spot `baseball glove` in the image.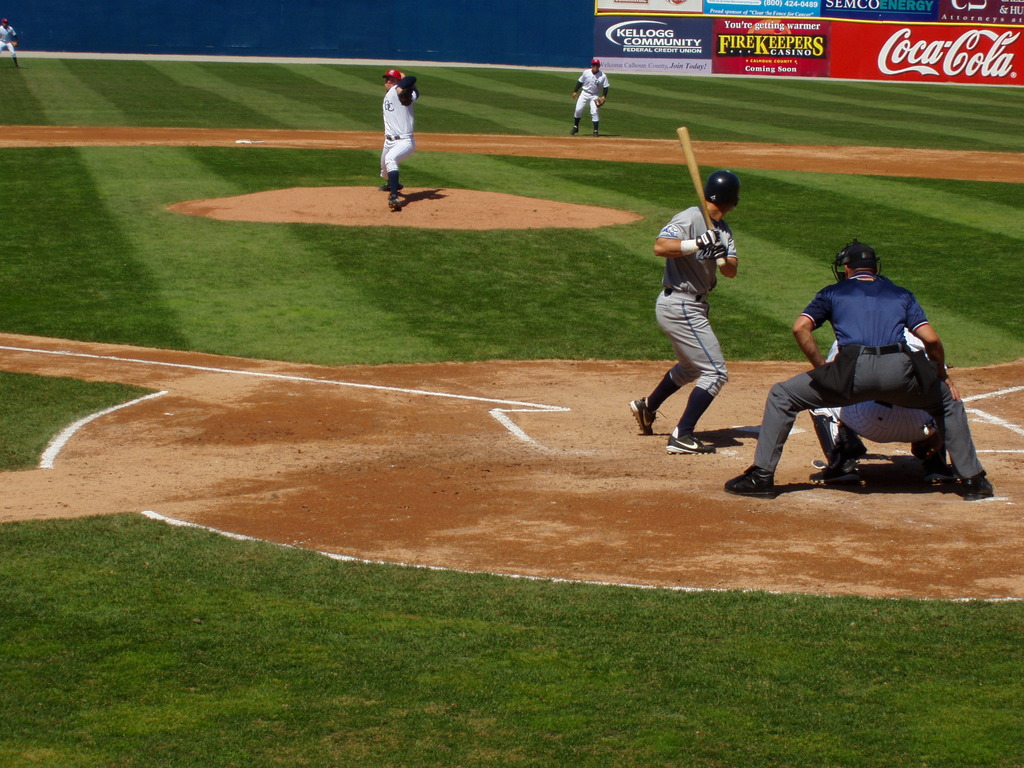
`baseball glove` found at pyautogui.locateOnScreen(703, 239, 729, 259).
